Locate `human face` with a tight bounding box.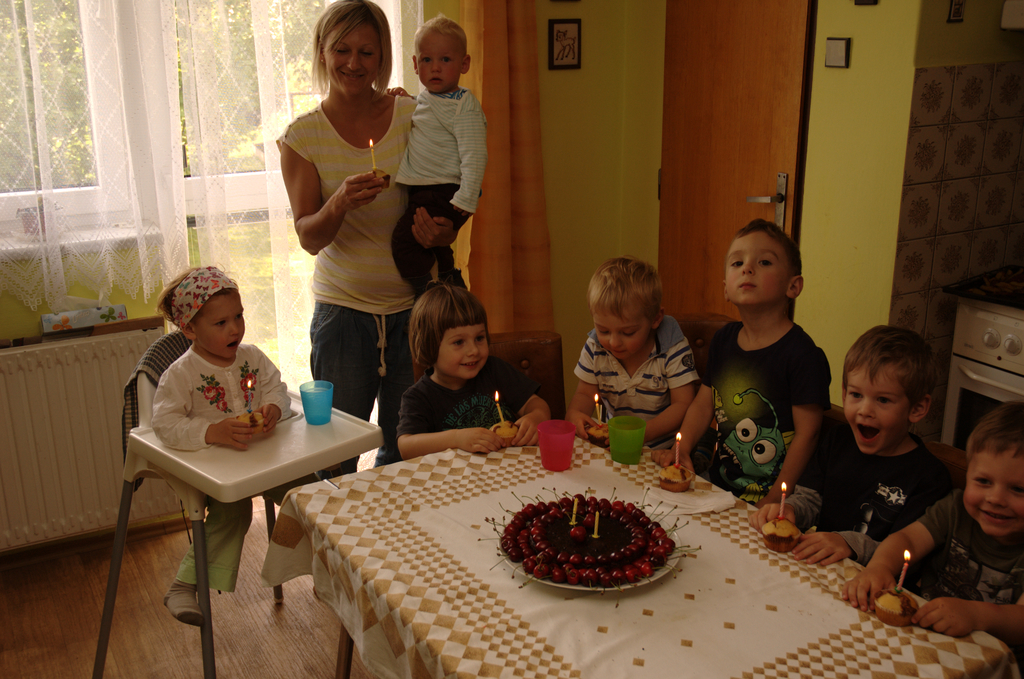
l=200, t=299, r=253, b=358.
